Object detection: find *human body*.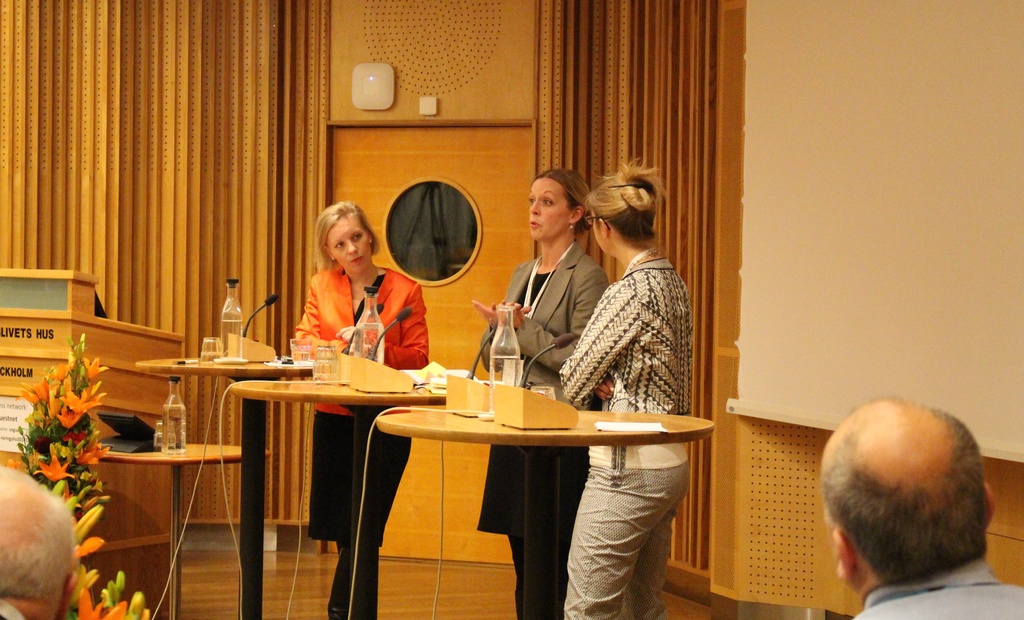
[x1=534, y1=158, x2=694, y2=578].
